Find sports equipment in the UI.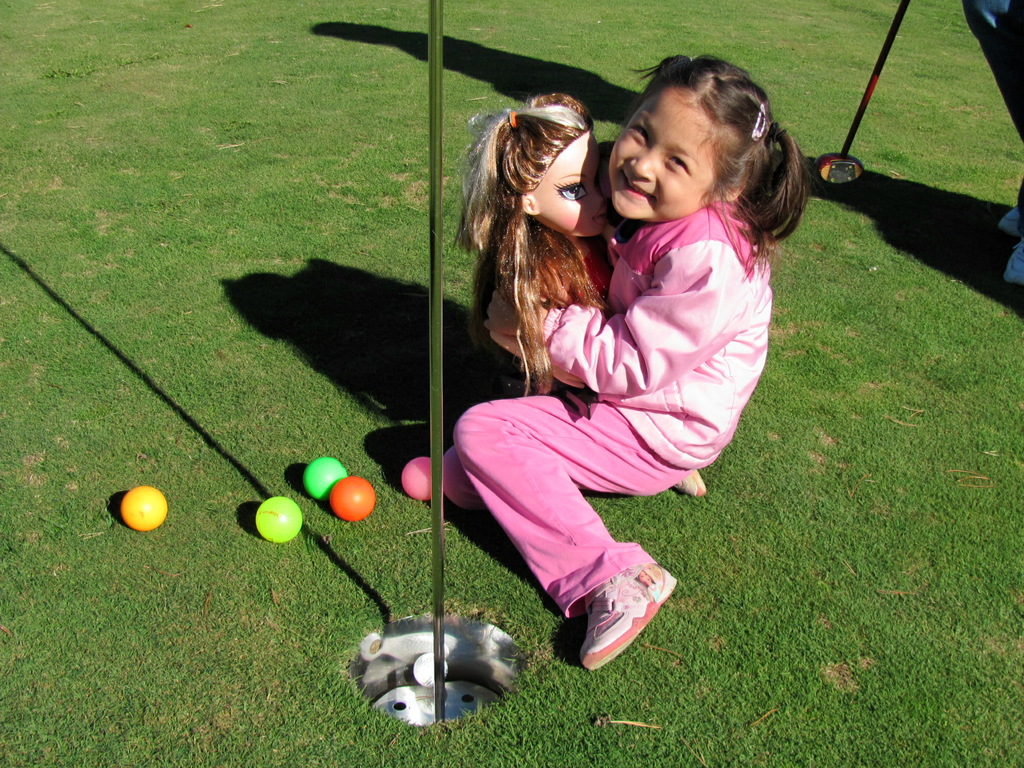
UI element at BBox(401, 455, 430, 502).
